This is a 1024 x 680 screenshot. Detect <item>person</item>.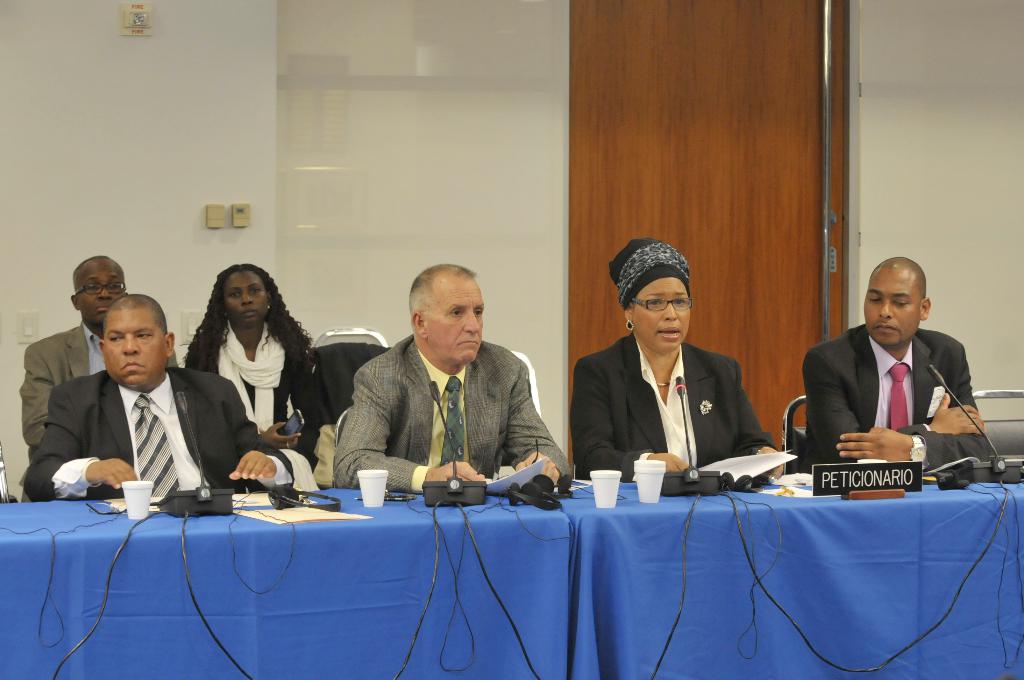
locate(332, 264, 577, 490).
